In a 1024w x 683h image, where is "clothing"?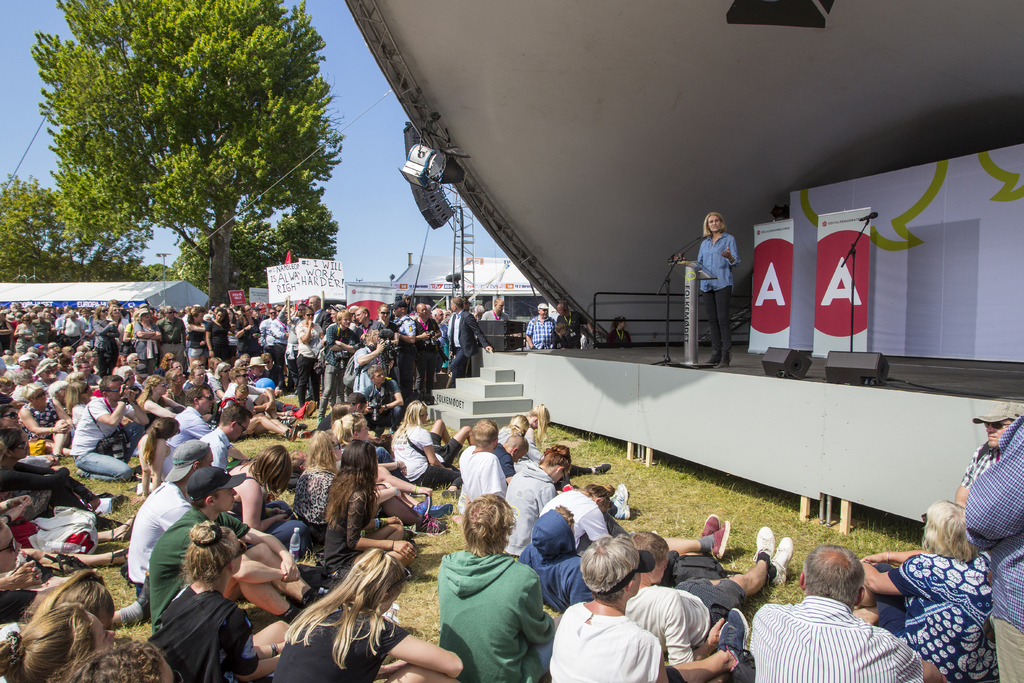
locate(349, 343, 385, 406).
